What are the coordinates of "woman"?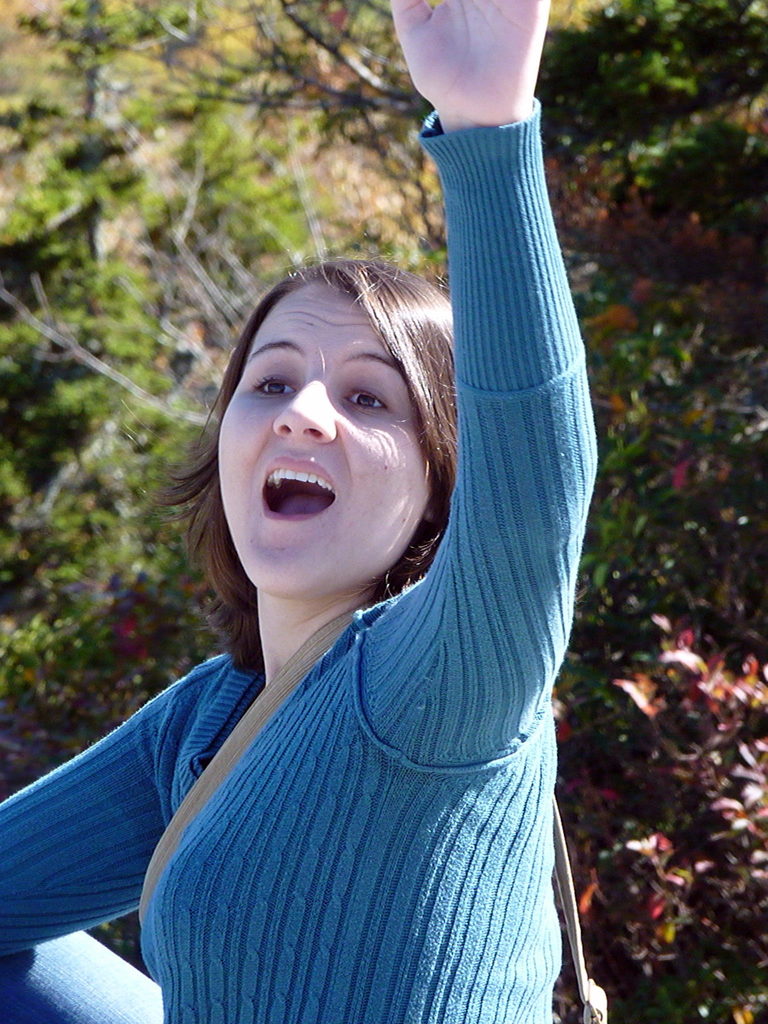
(0, 0, 596, 1023).
